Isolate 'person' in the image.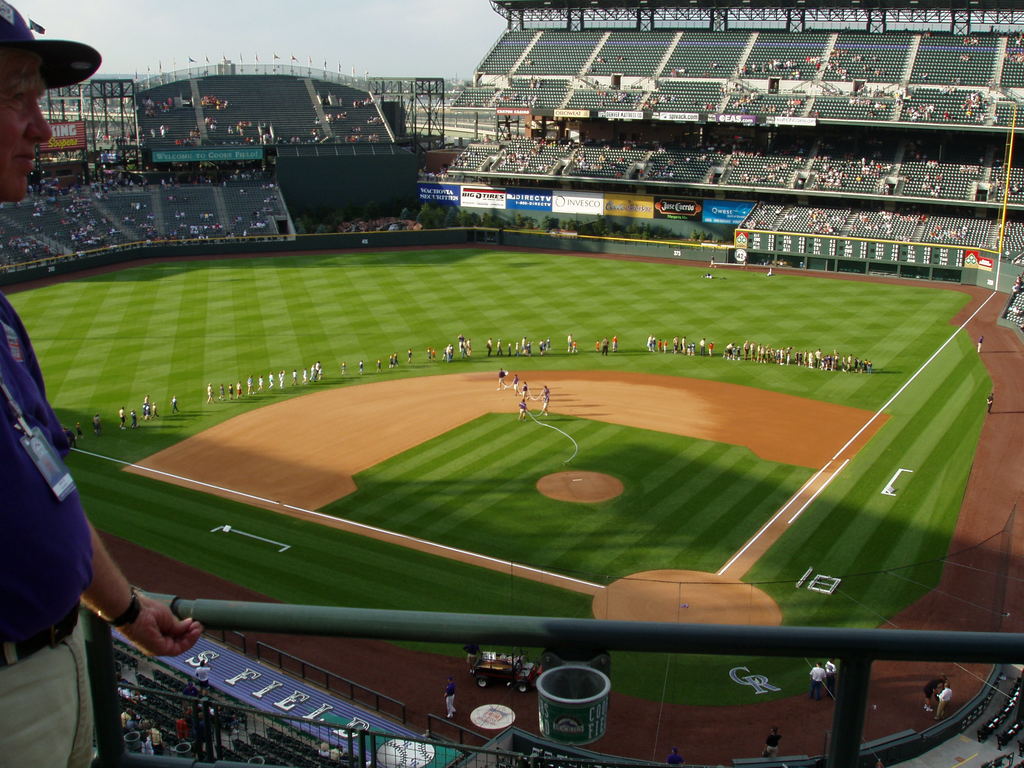
Isolated region: [left=294, top=369, right=299, bottom=383].
